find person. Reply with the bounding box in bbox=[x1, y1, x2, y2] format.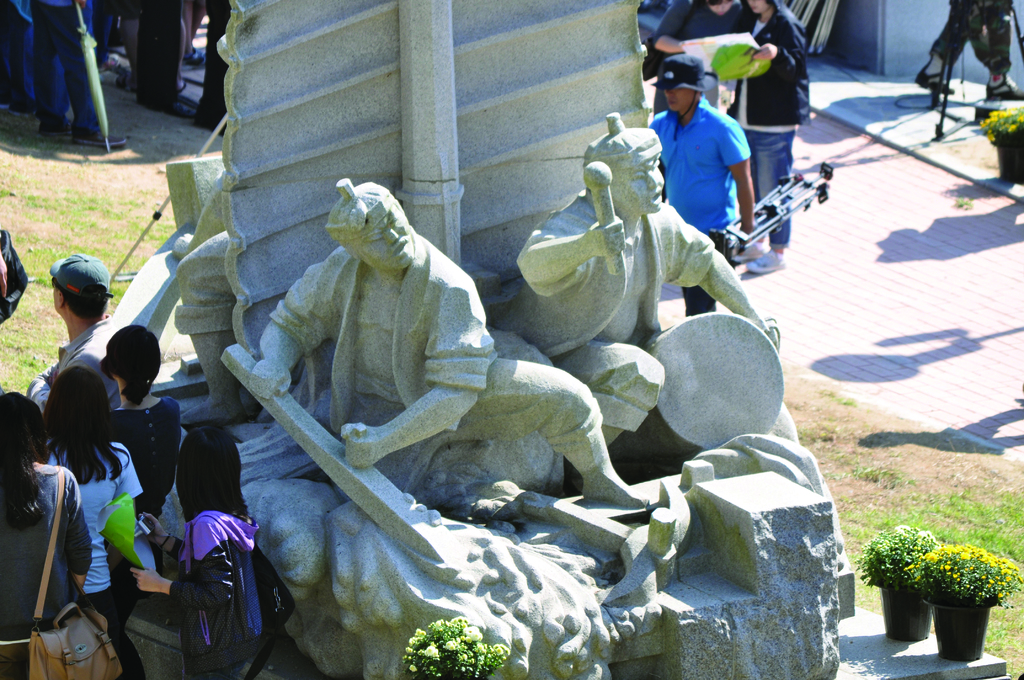
bbox=[648, 0, 765, 127].
